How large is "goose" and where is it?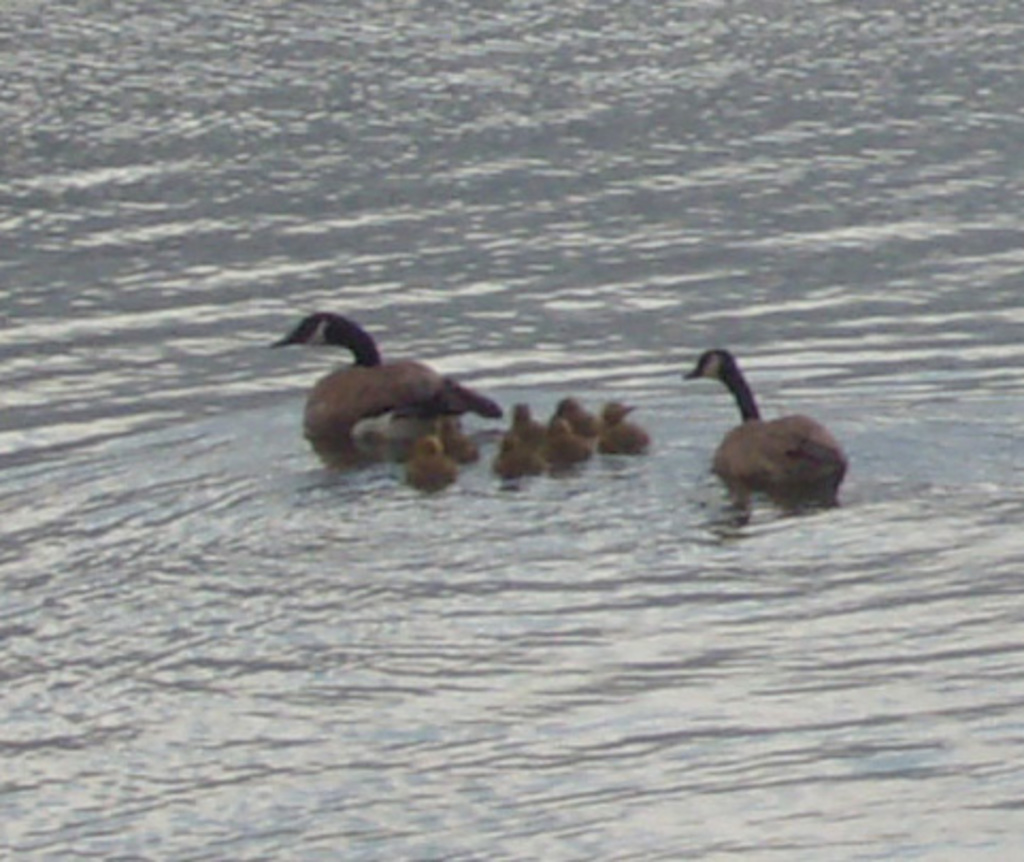
Bounding box: x1=609 y1=398 x2=649 y2=464.
